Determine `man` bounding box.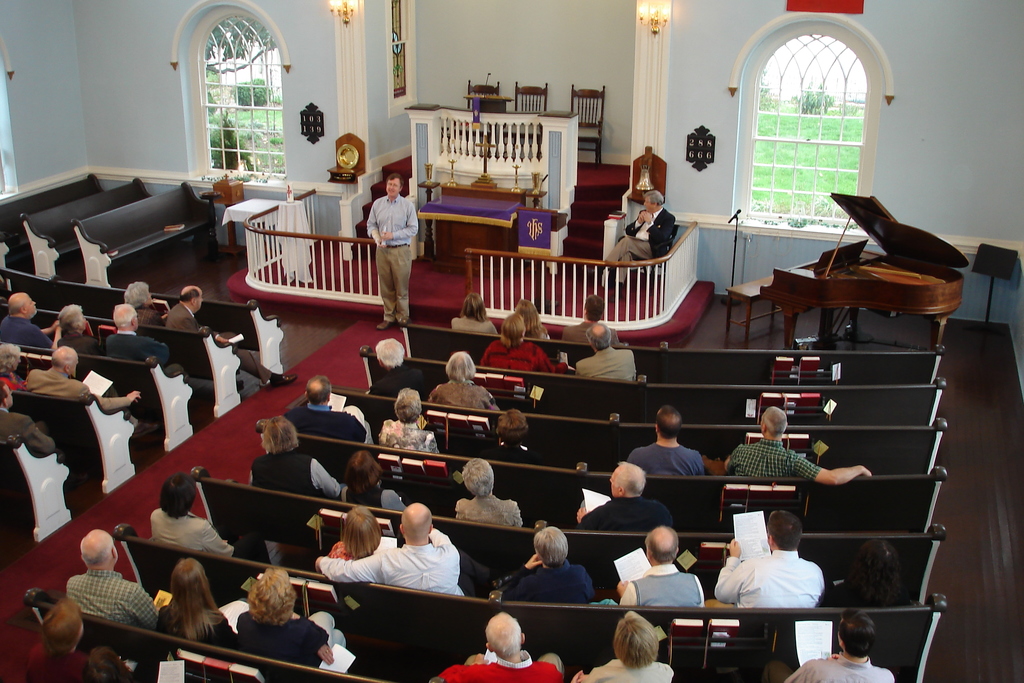
Determined: {"x1": 719, "y1": 407, "x2": 875, "y2": 491}.
